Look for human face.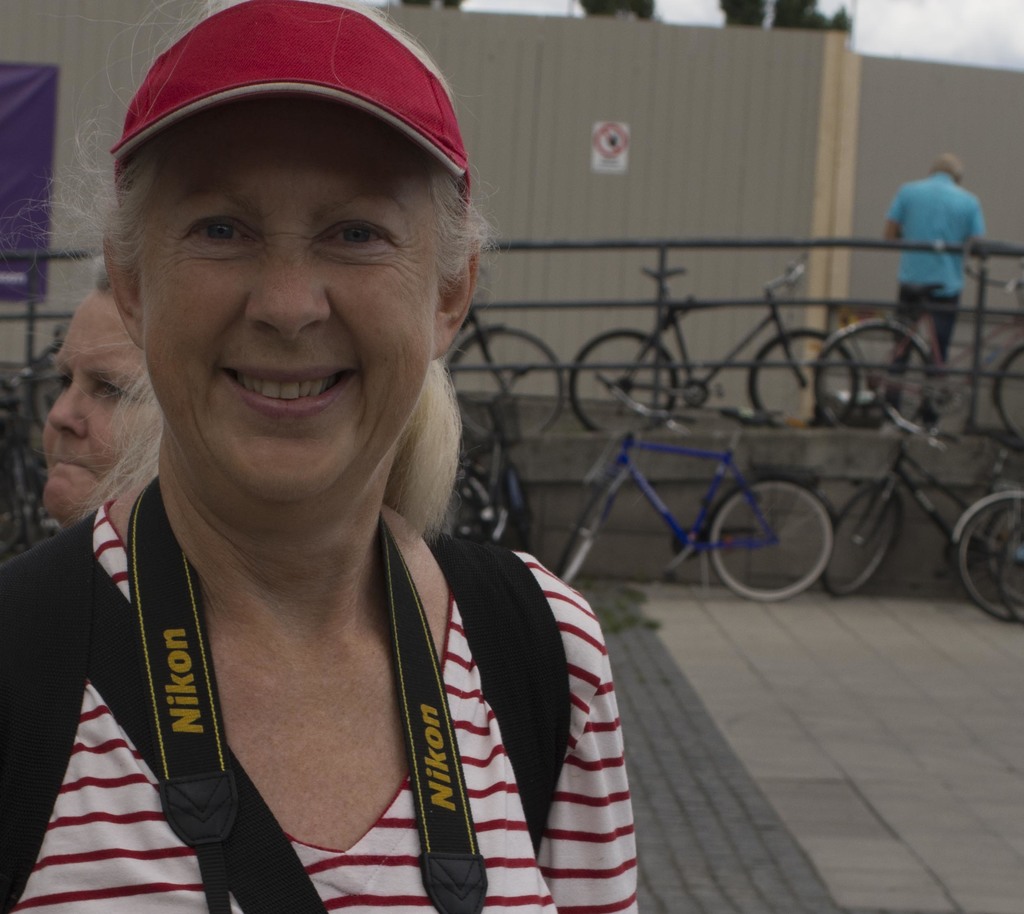
Found: {"x1": 32, "y1": 272, "x2": 141, "y2": 515}.
